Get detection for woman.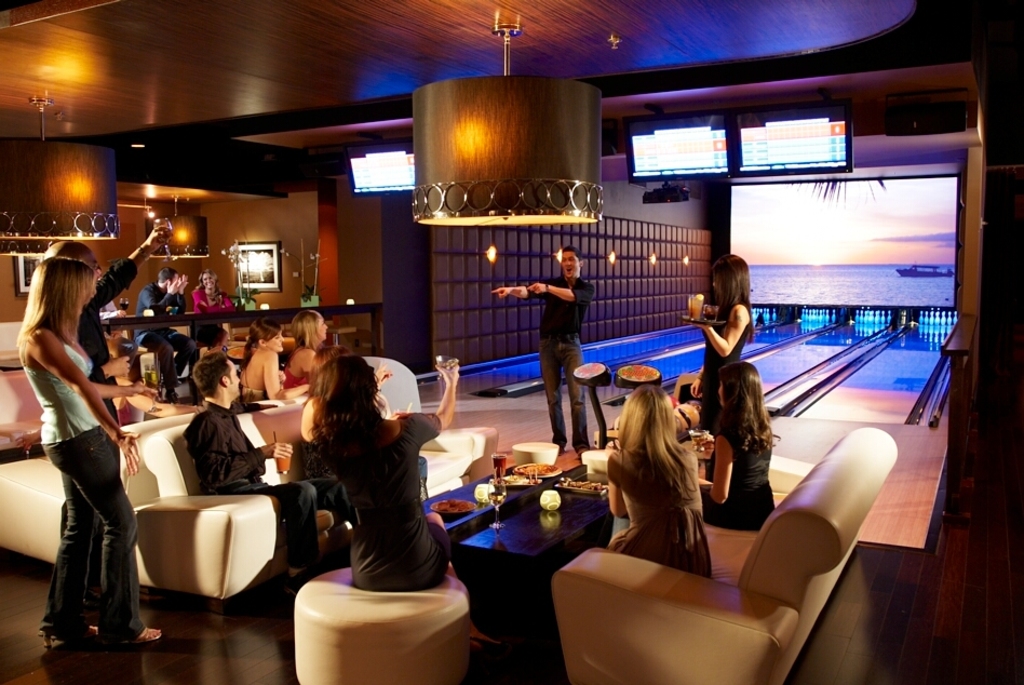
Detection: 686, 250, 763, 385.
